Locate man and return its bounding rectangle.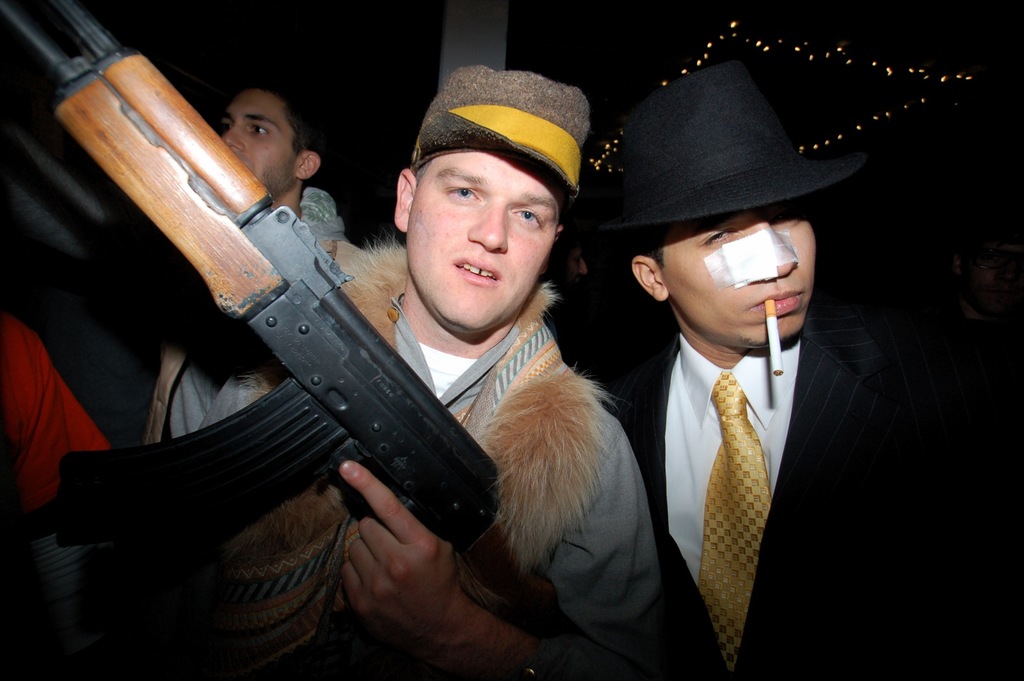
(x1=644, y1=46, x2=1021, y2=680).
